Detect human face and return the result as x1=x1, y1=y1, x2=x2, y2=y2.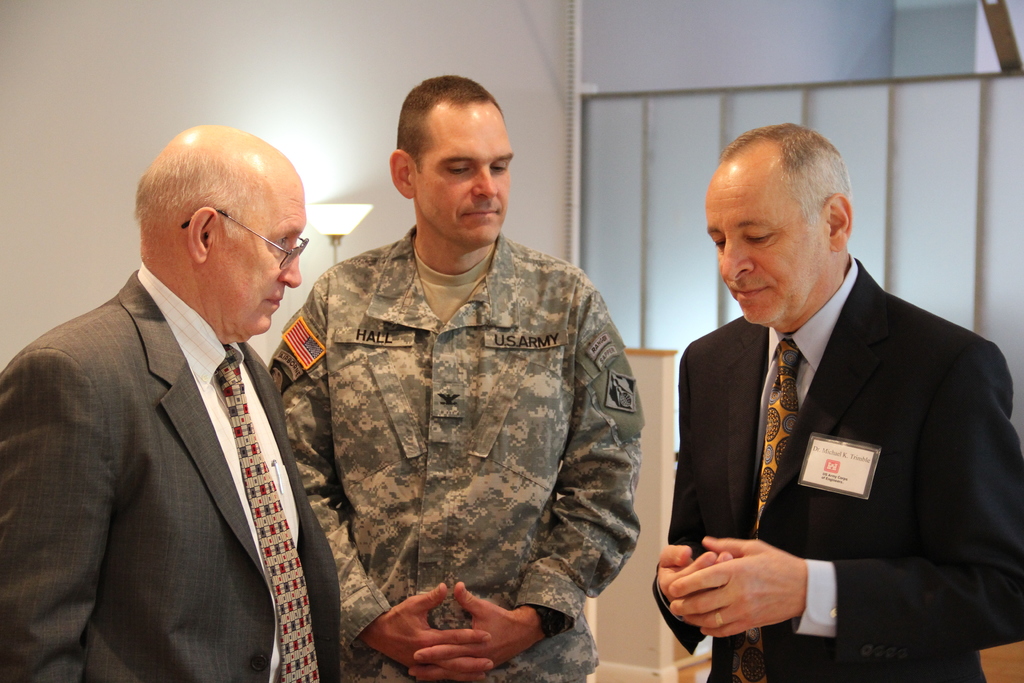
x1=427, y1=96, x2=516, y2=244.
